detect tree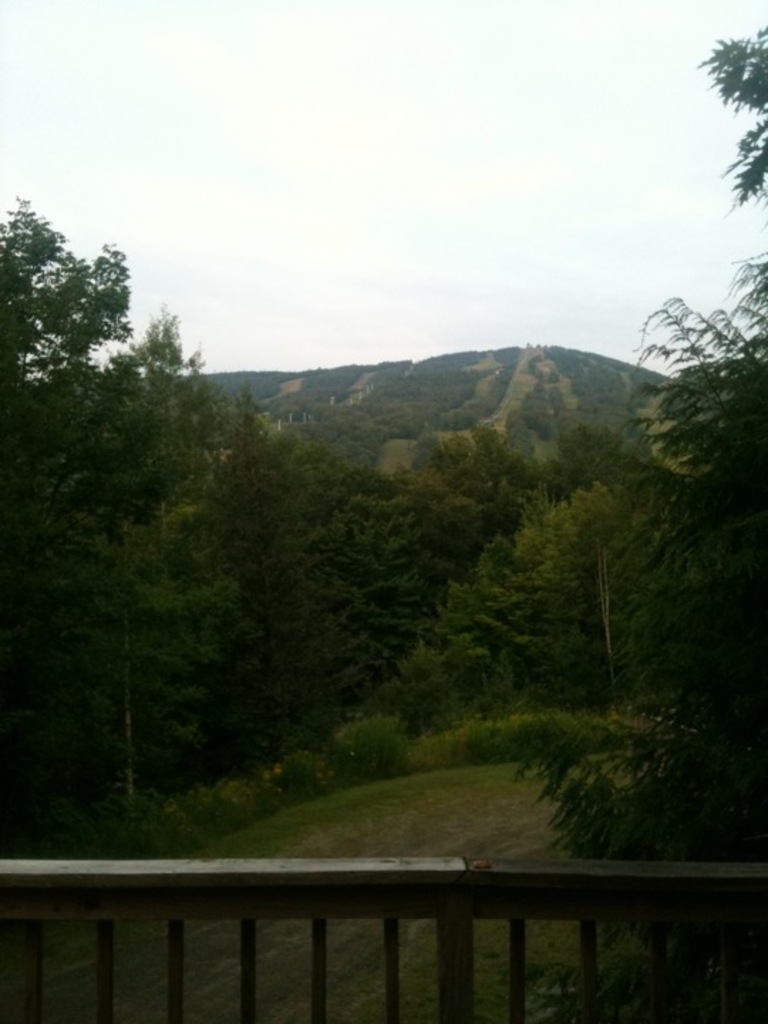
[435, 400, 664, 744]
